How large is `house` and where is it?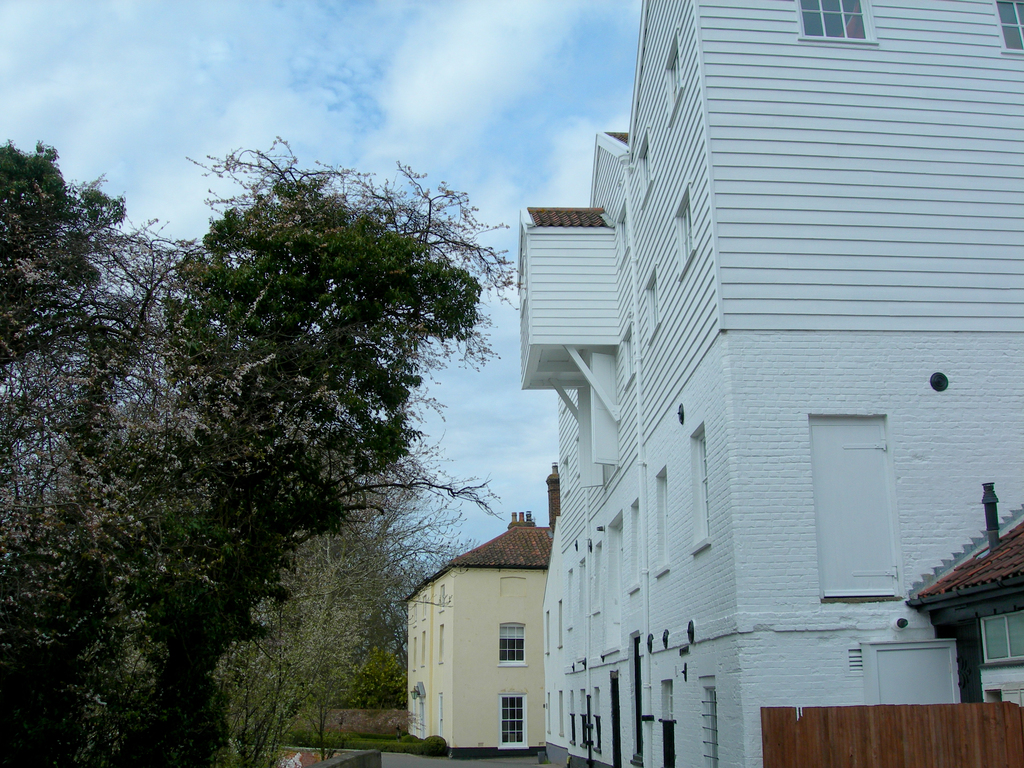
Bounding box: x1=906, y1=481, x2=1023, y2=706.
